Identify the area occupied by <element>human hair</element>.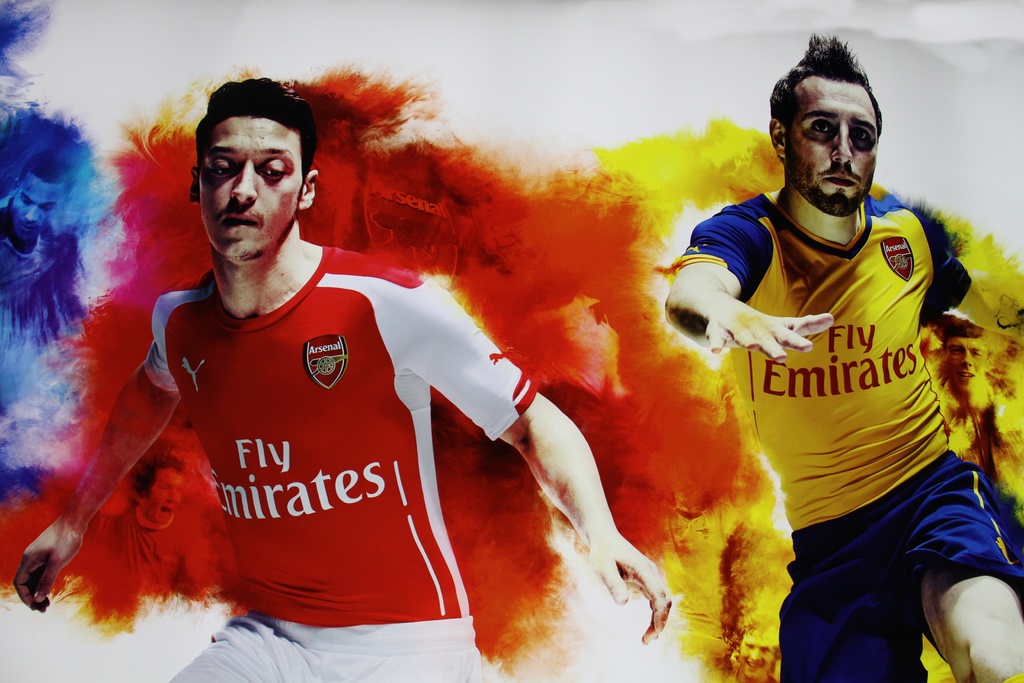
Area: 195, 74, 319, 179.
